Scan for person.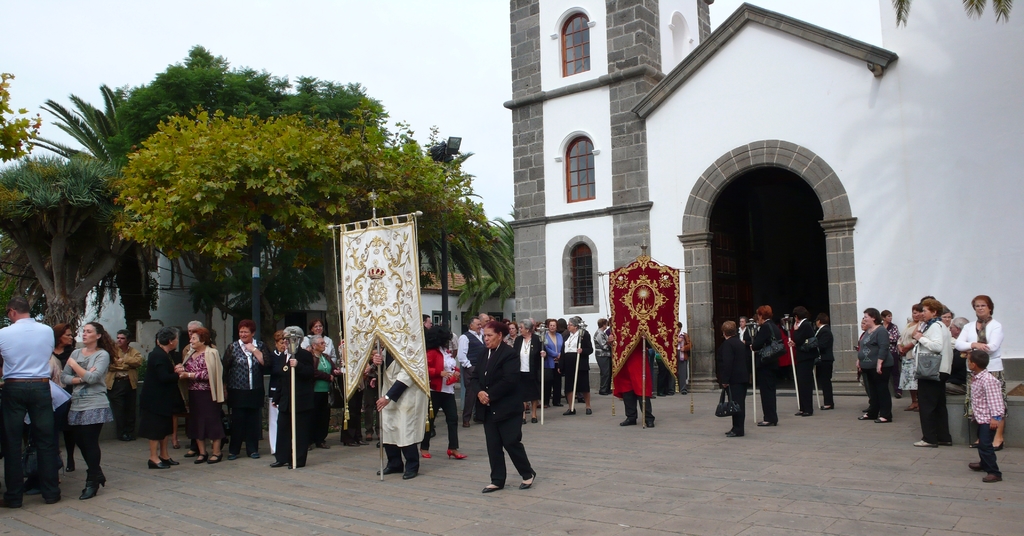
Scan result: {"x1": 0, "y1": 293, "x2": 62, "y2": 503}.
